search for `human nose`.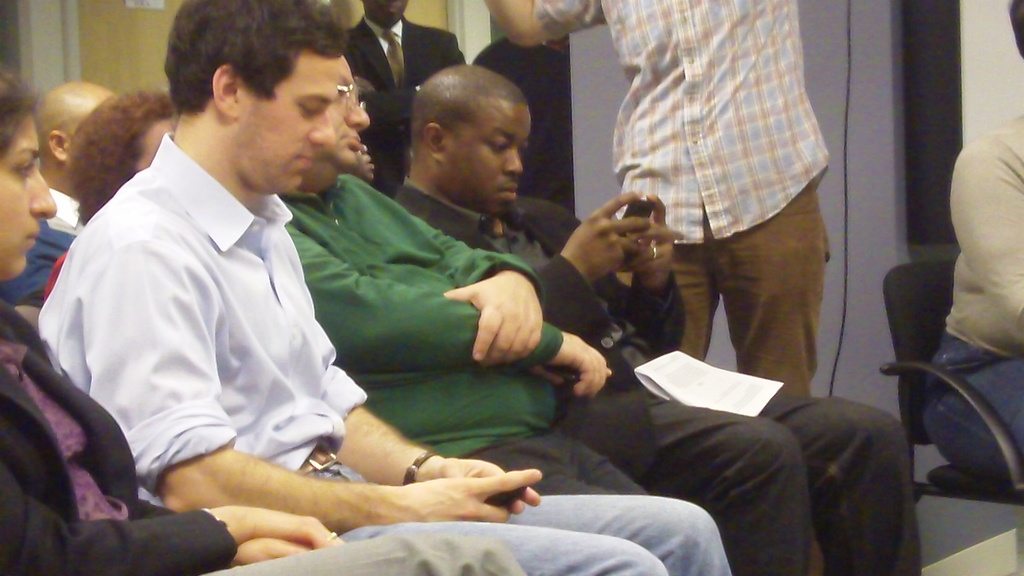
Found at <box>31,166,59,222</box>.
